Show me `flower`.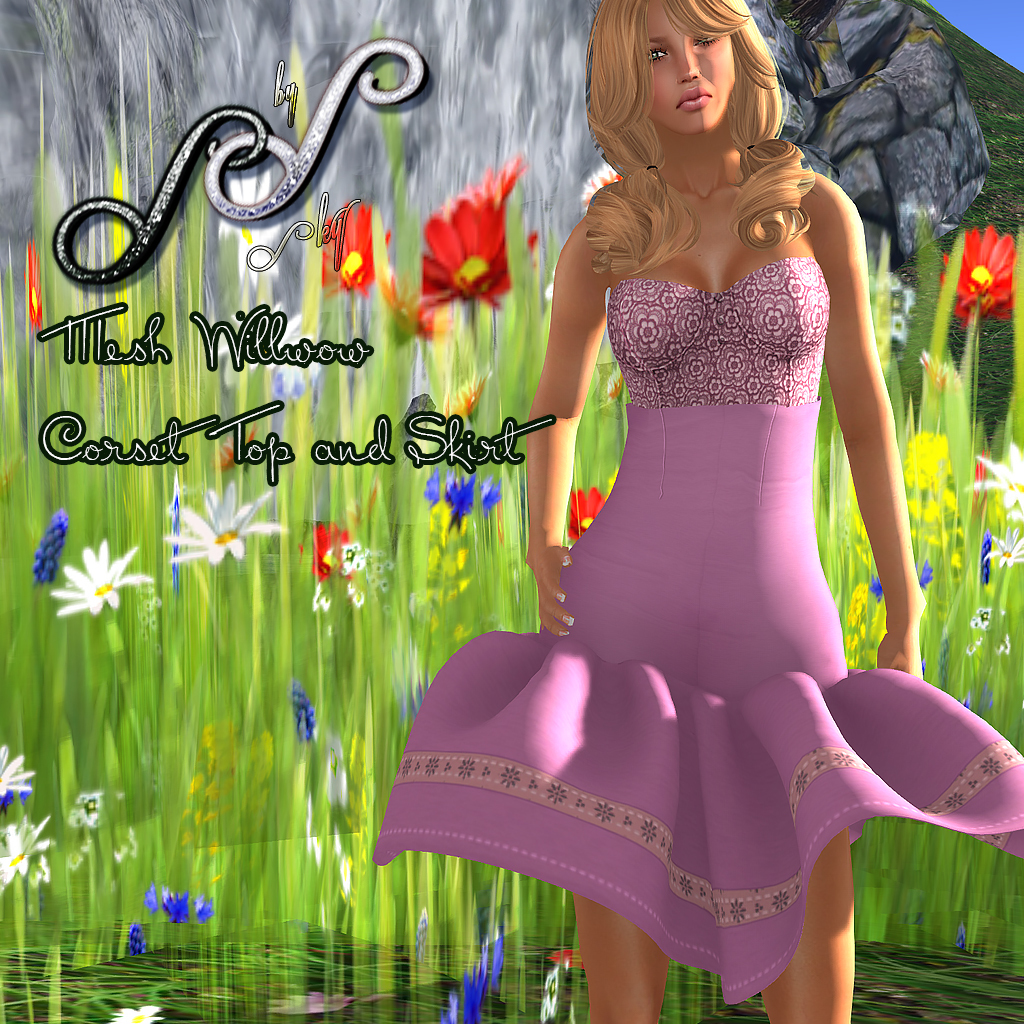
`flower` is here: (44,539,163,618).
